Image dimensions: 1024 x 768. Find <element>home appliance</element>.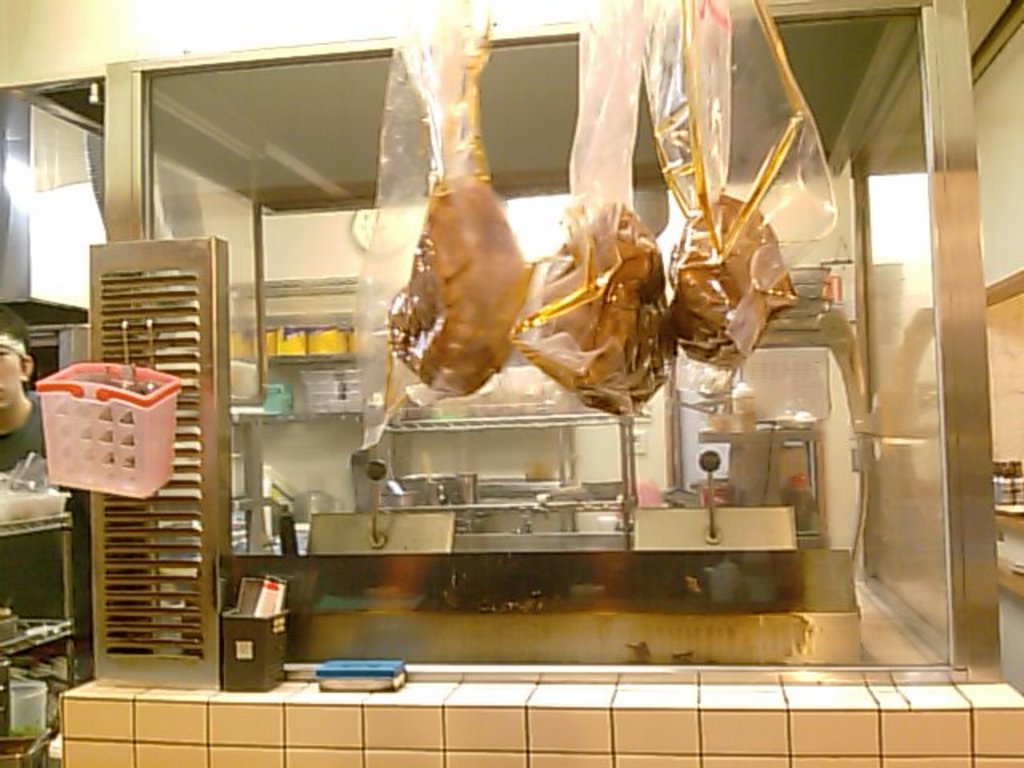
<box>219,267,381,568</box>.
